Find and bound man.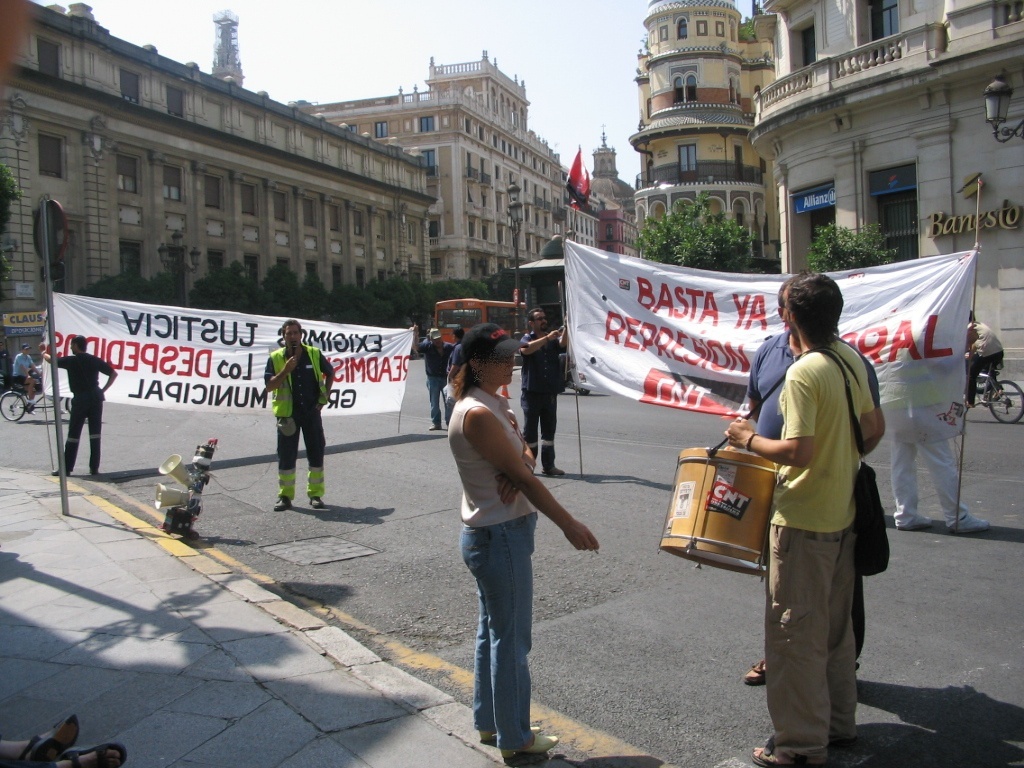
Bound: 0:710:132:767.
